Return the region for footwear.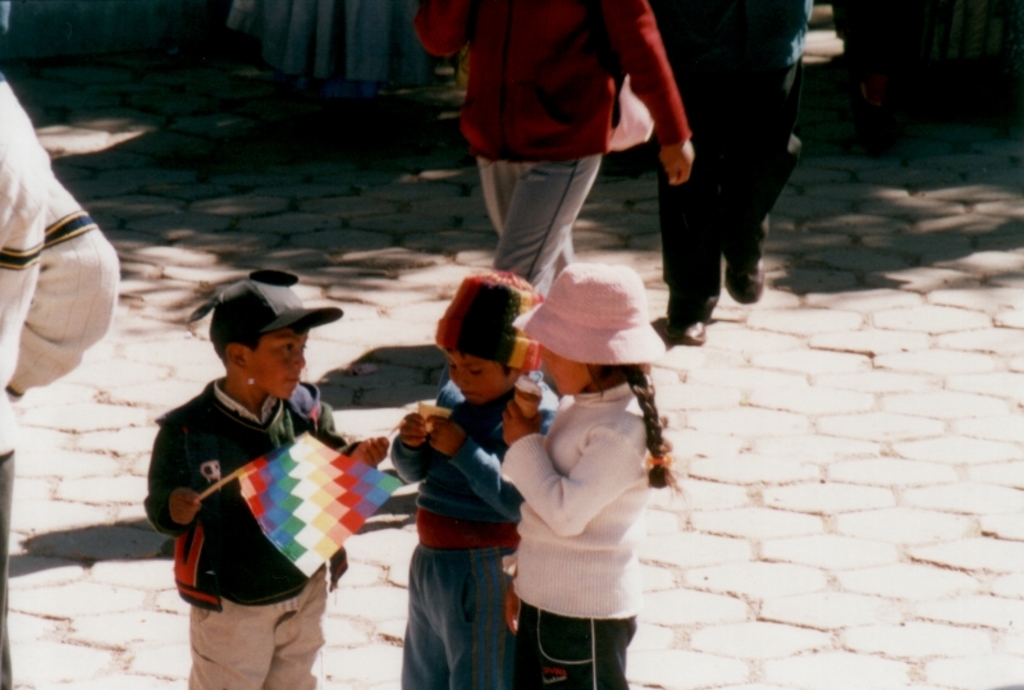
<region>722, 262, 764, 309</region>.
